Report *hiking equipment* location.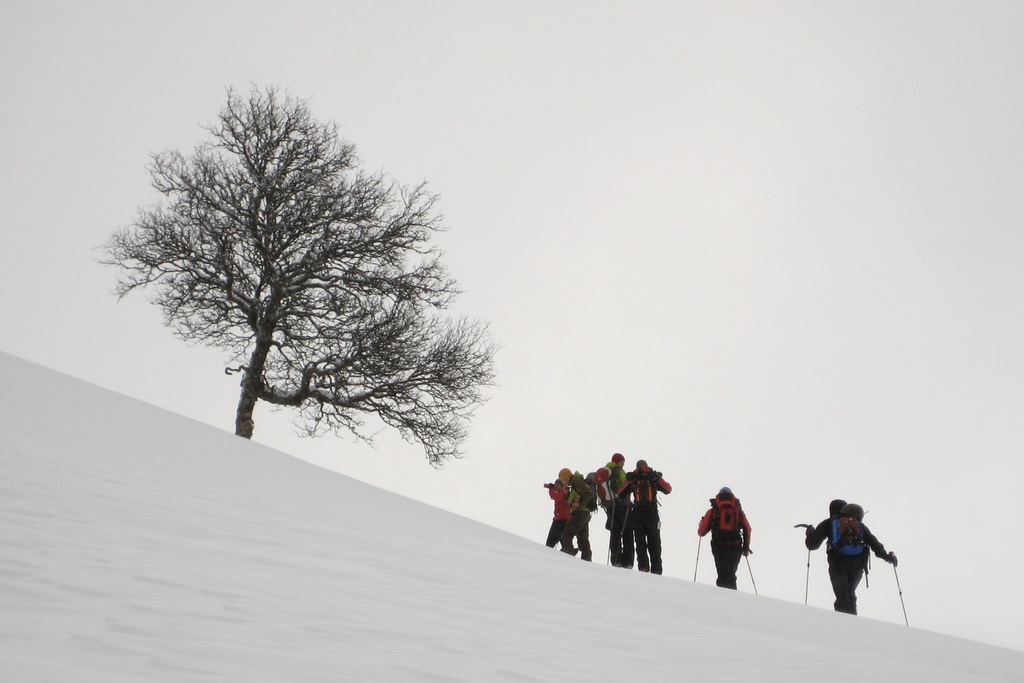
Report: (803, 547, 811, 606).
